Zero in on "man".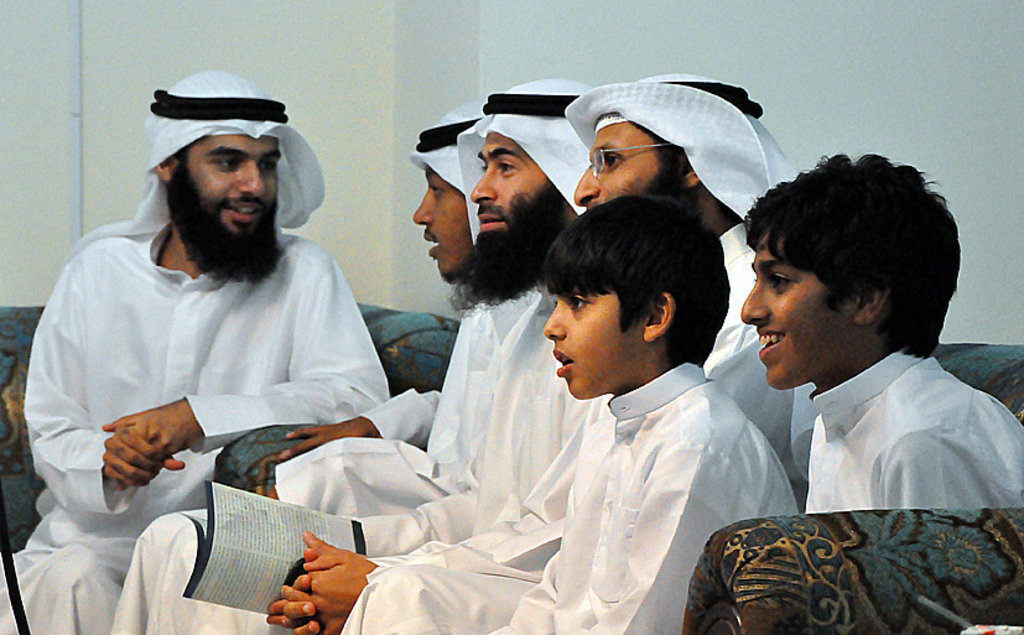
Zeroed in: [left=149, top=76, right=617, bottom=634].
